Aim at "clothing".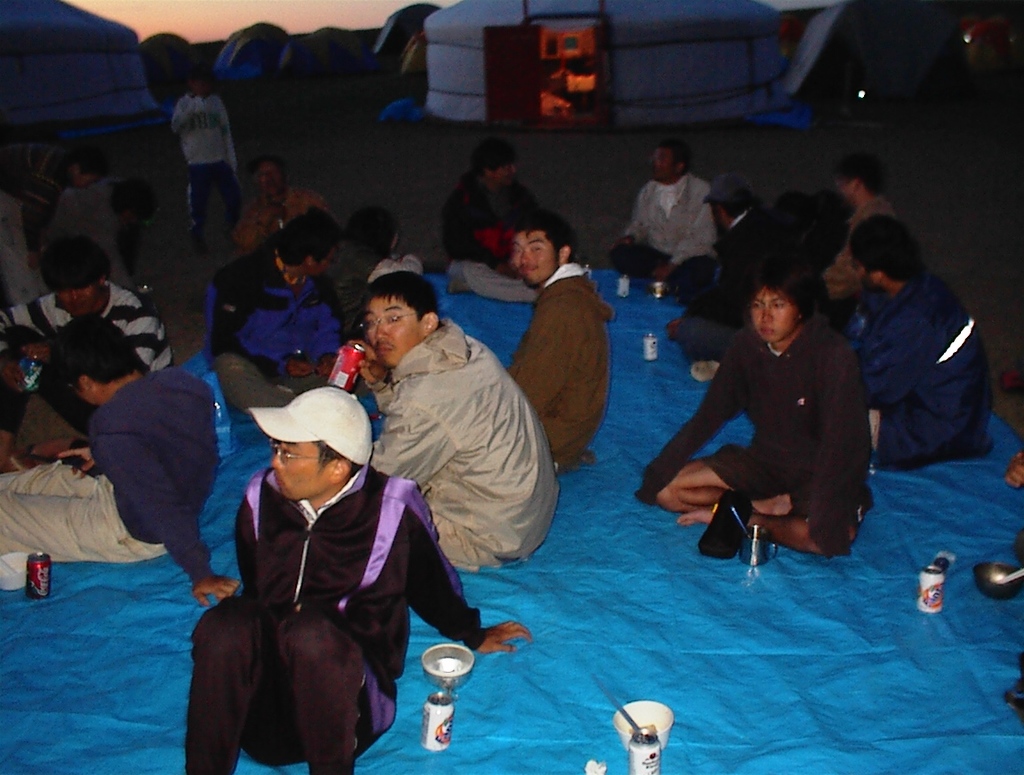
Aimed at 182,467,485,774.
